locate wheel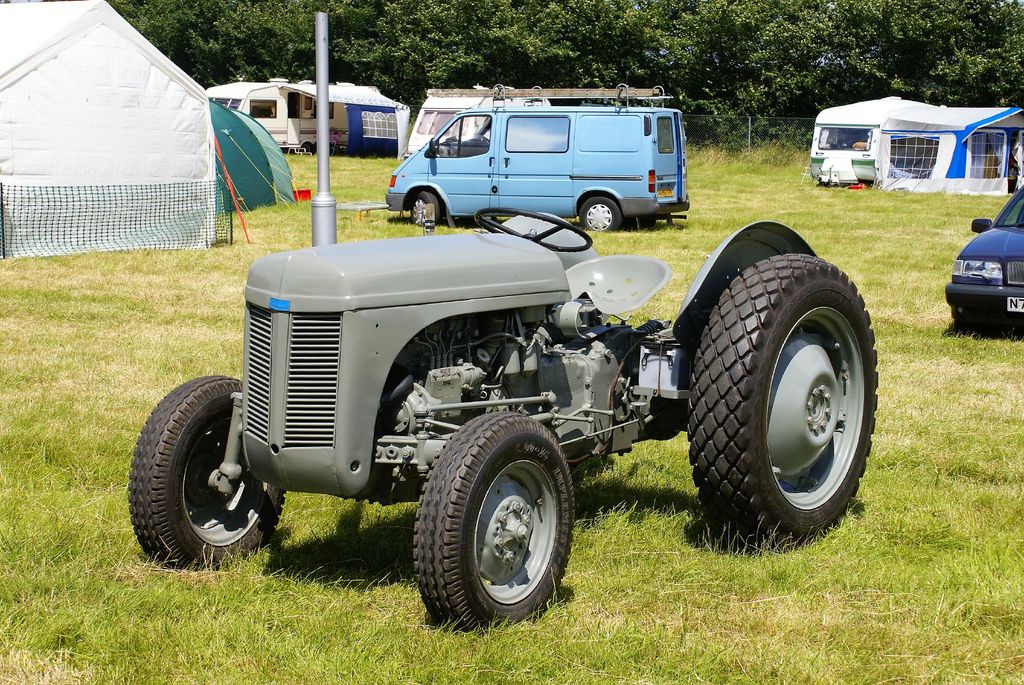
left=475, top=209, right=592, bottom=252
